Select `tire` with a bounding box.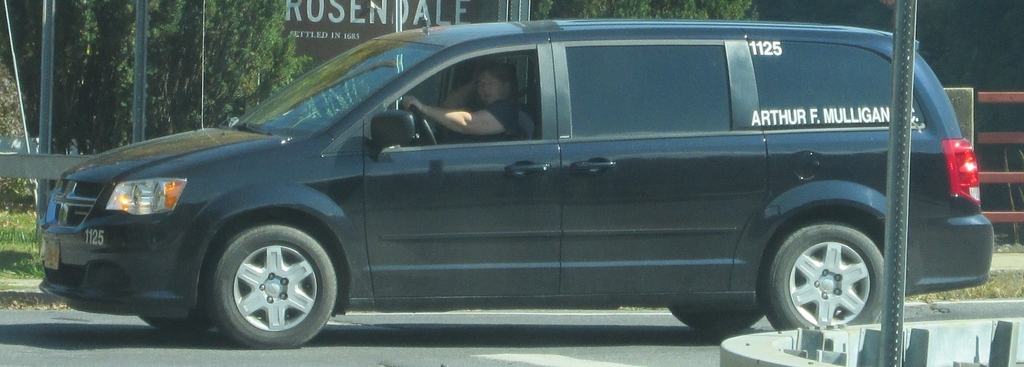
crop(215, 225, 337, 346).
